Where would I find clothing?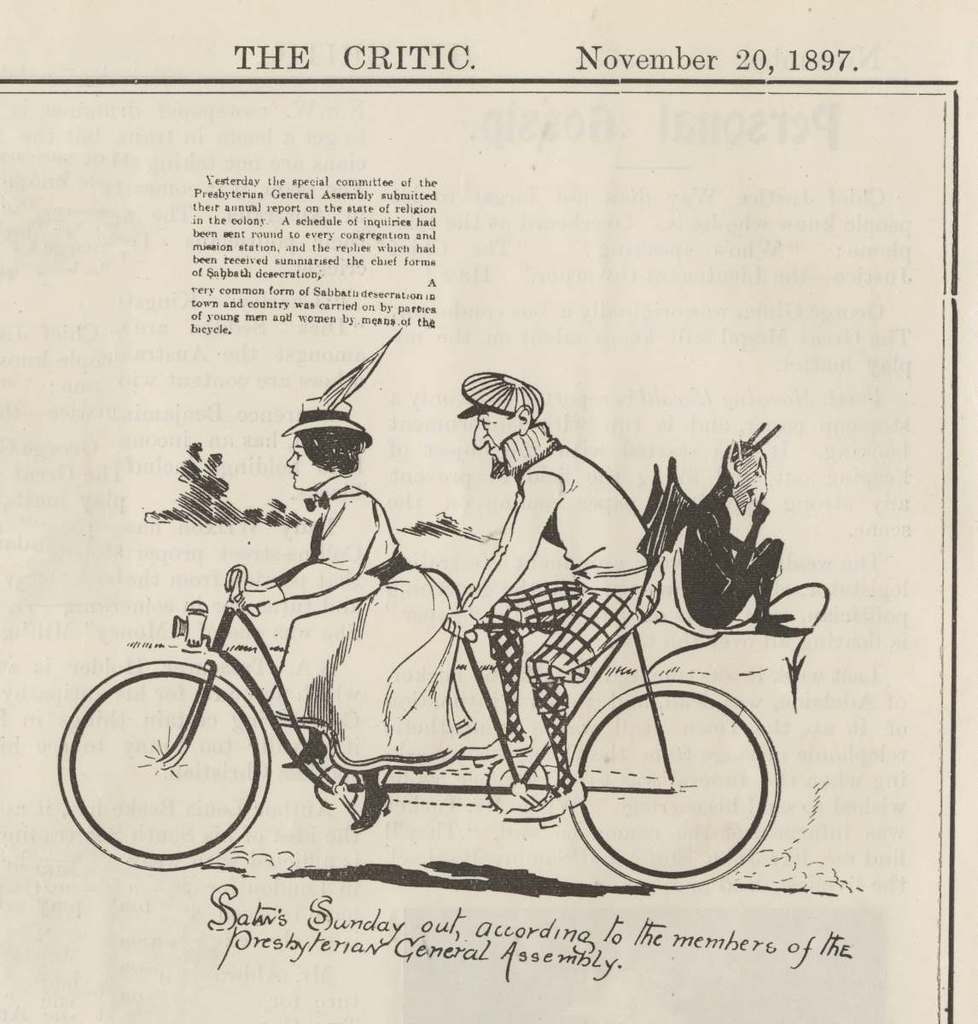
At select_region(270, 472, 475, 766).
